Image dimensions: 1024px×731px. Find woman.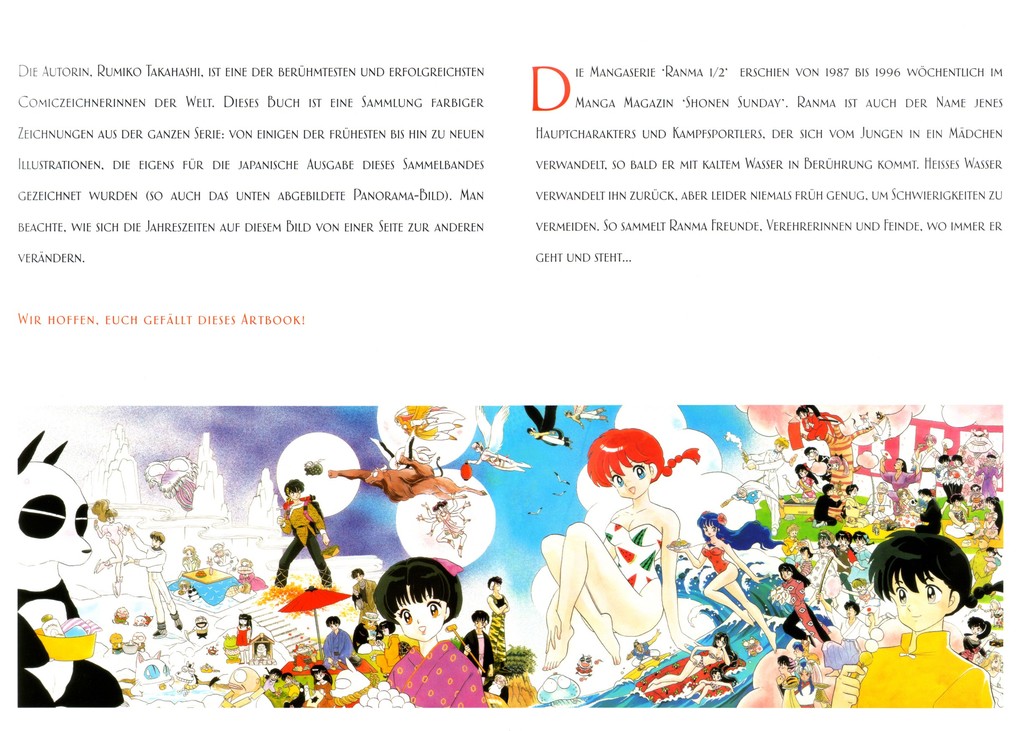
[left=638, top=629, right=733, bottom=696].
